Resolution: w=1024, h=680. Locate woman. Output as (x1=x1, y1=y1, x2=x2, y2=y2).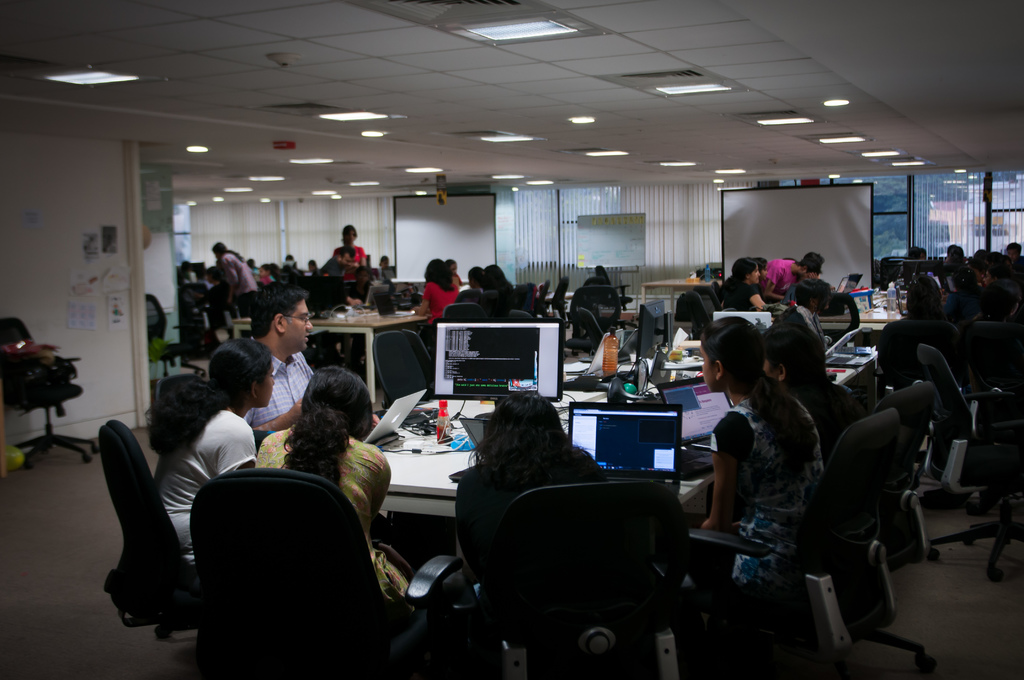
(x1=144, y1=343, x2=271, y2=556).
